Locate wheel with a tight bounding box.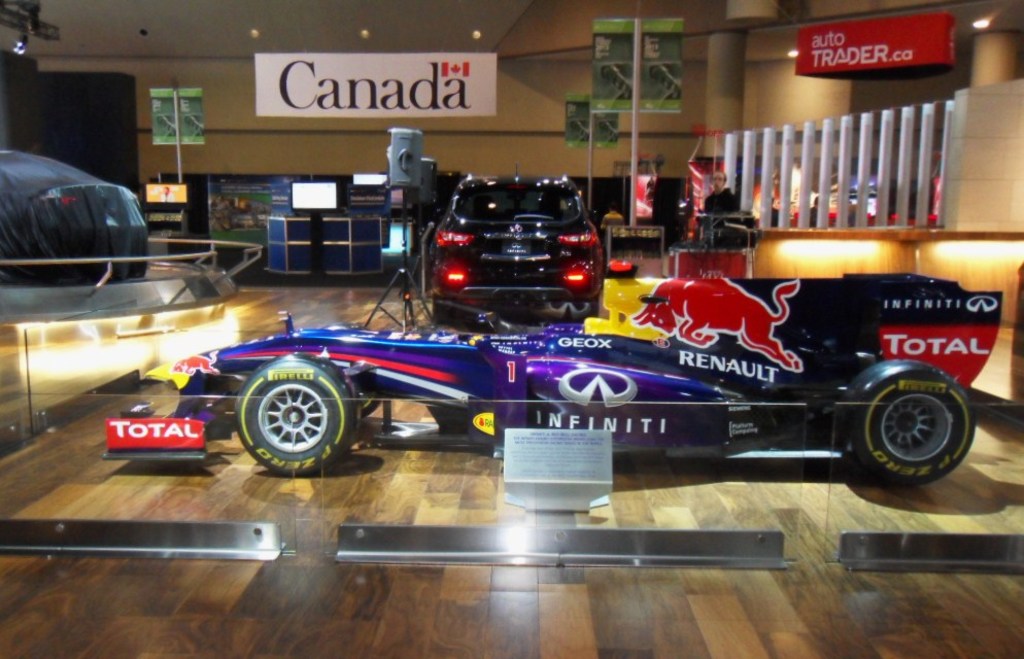
<region>231, 354, 356, 480</region>.
